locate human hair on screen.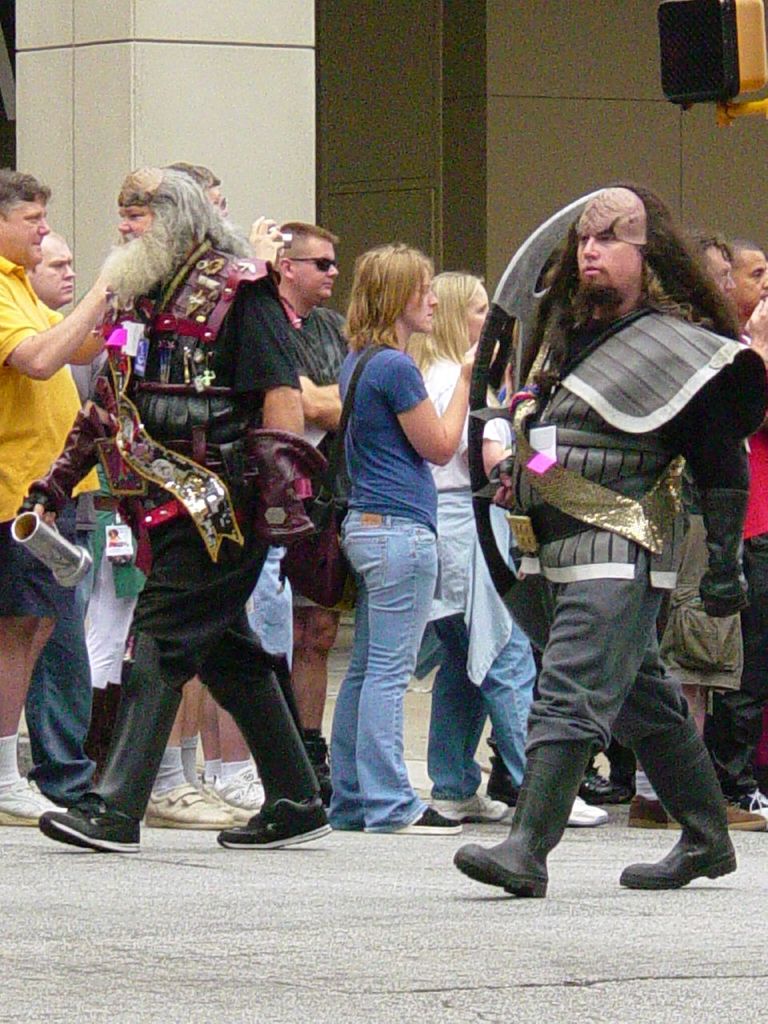
On screen at crop(276, 221, 339, 272).
